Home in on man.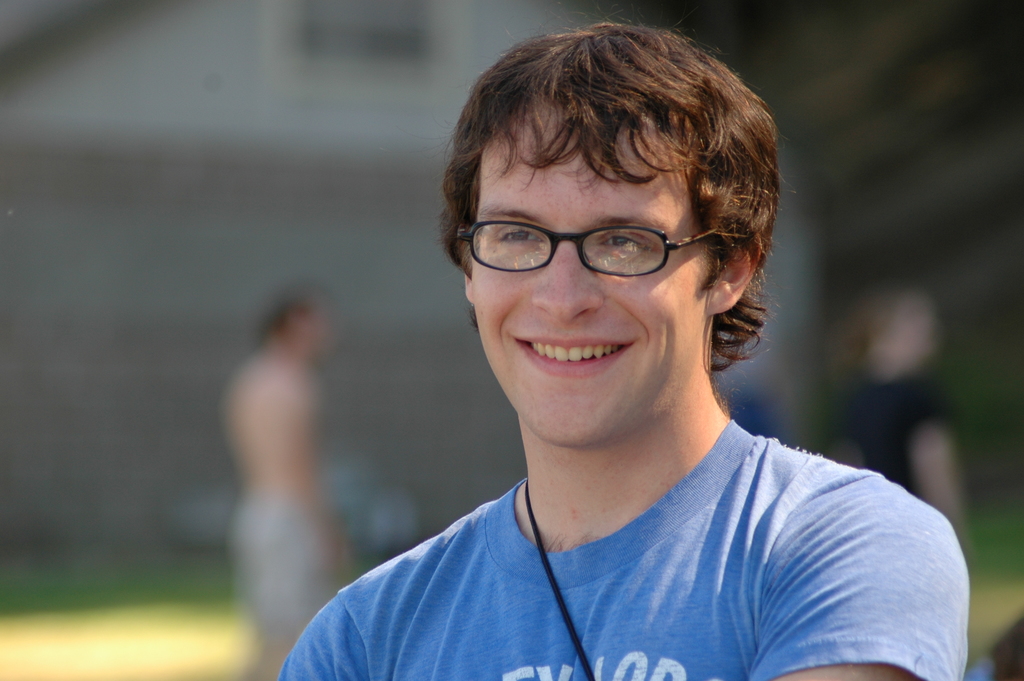
Homed in at x1=261, y1=24, x2=983, y2=669.
